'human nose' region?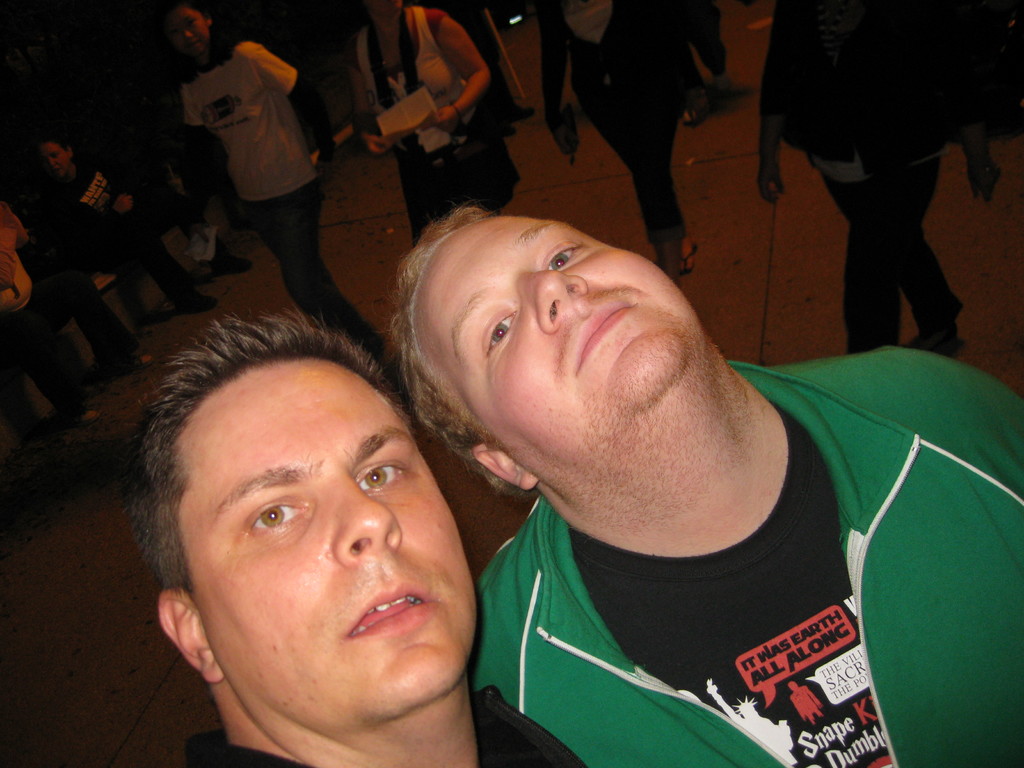
left=330, top=475, right=403, bottom=565
